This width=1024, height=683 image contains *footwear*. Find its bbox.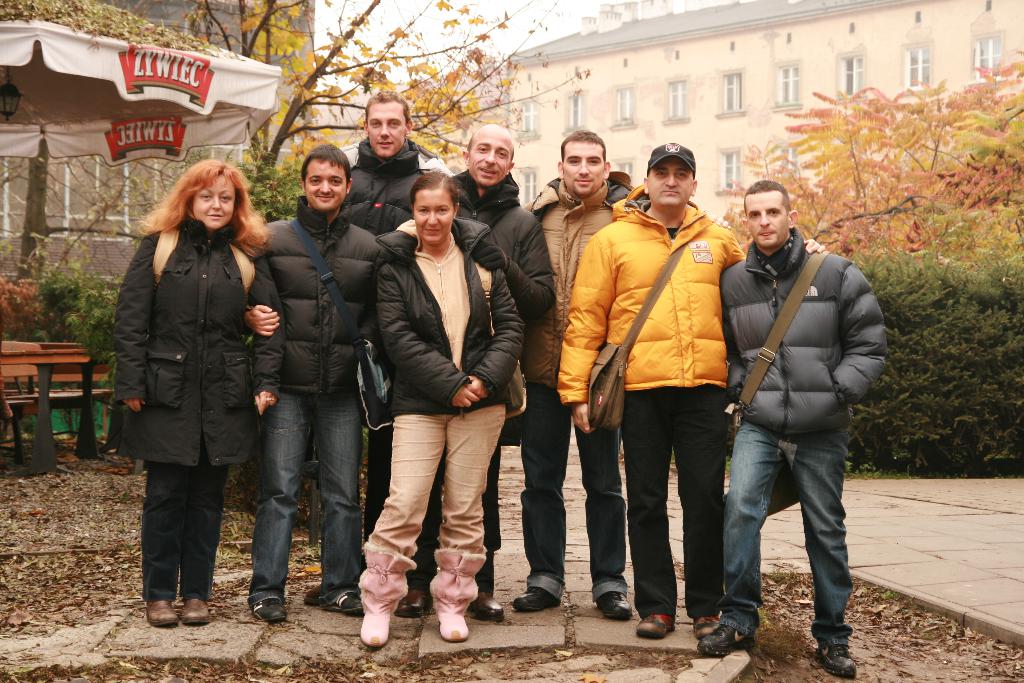
locate(692, 620, 757, 657).
